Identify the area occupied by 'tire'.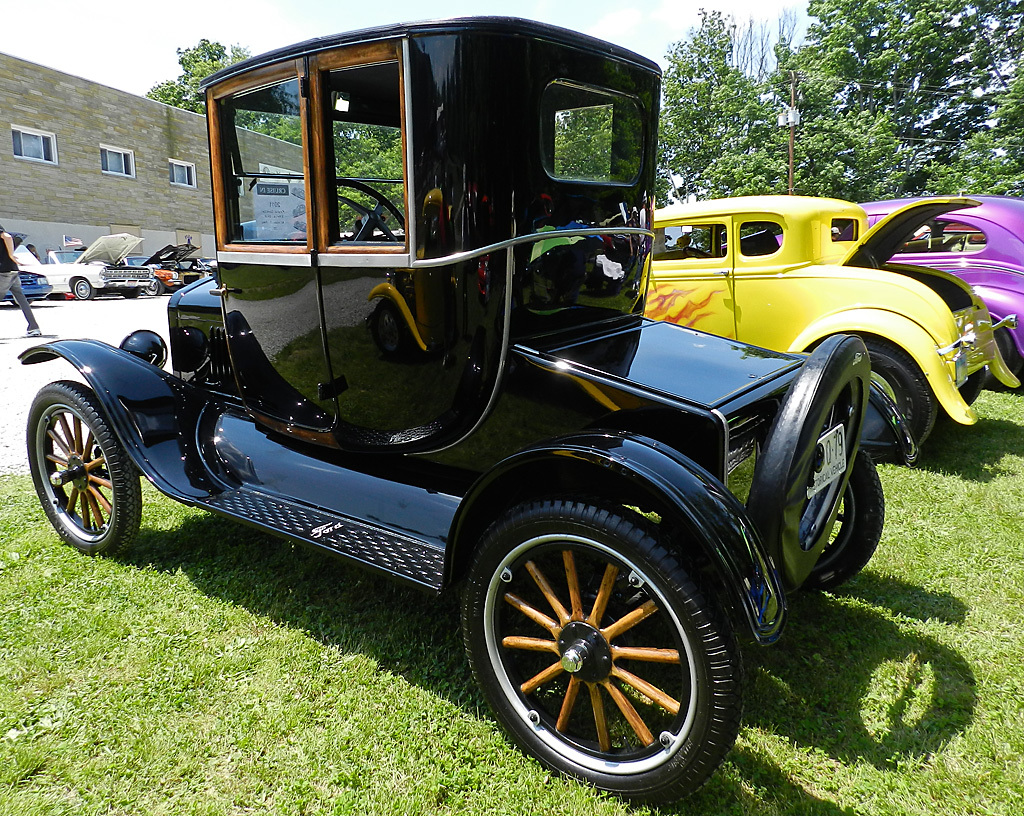
Area: select_region(797, 443, 886, 593).
